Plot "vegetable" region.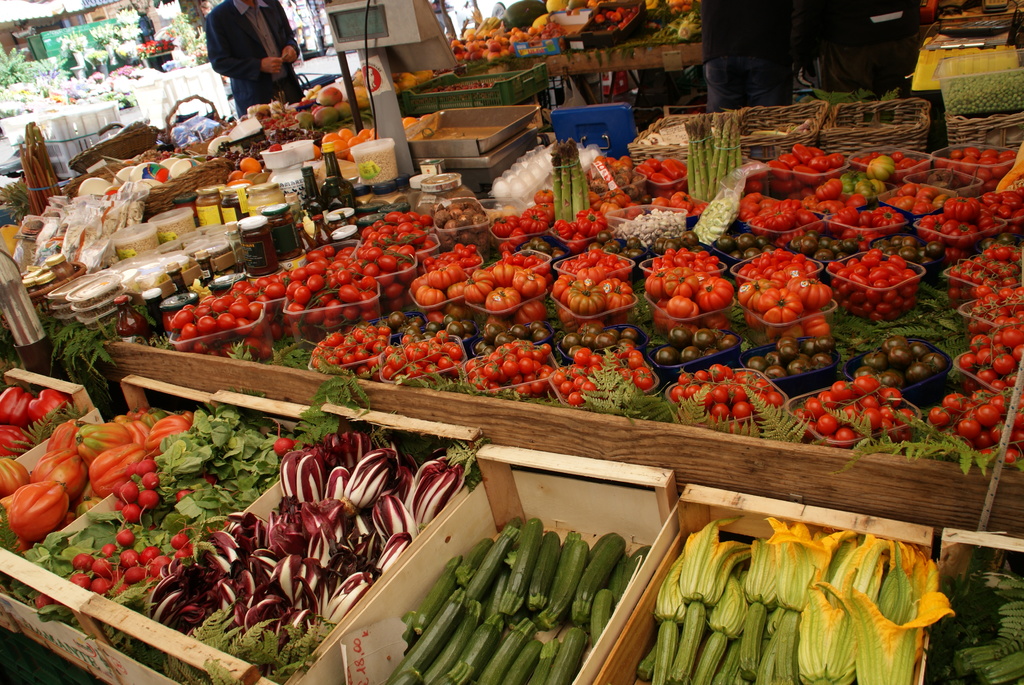
Plotted at BBox(56, 508, 77, 528).
